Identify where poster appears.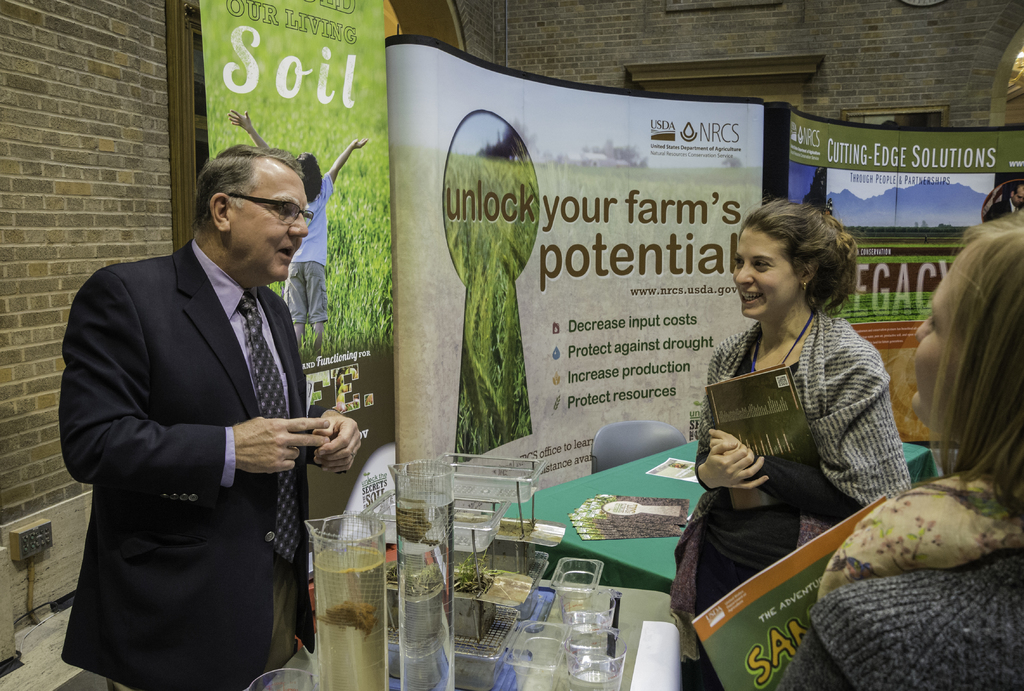
Appears at [204,1,403,640].
